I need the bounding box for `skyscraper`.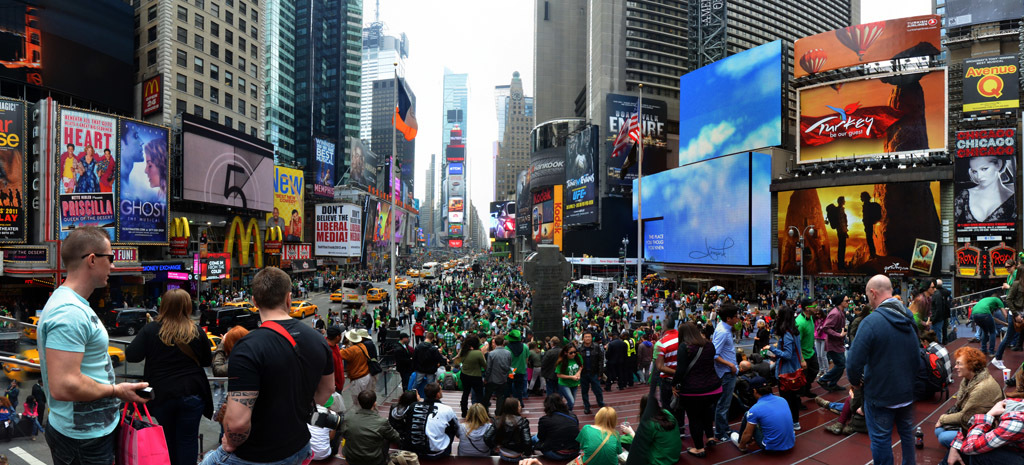
Here it is: 135 0 273 144.
